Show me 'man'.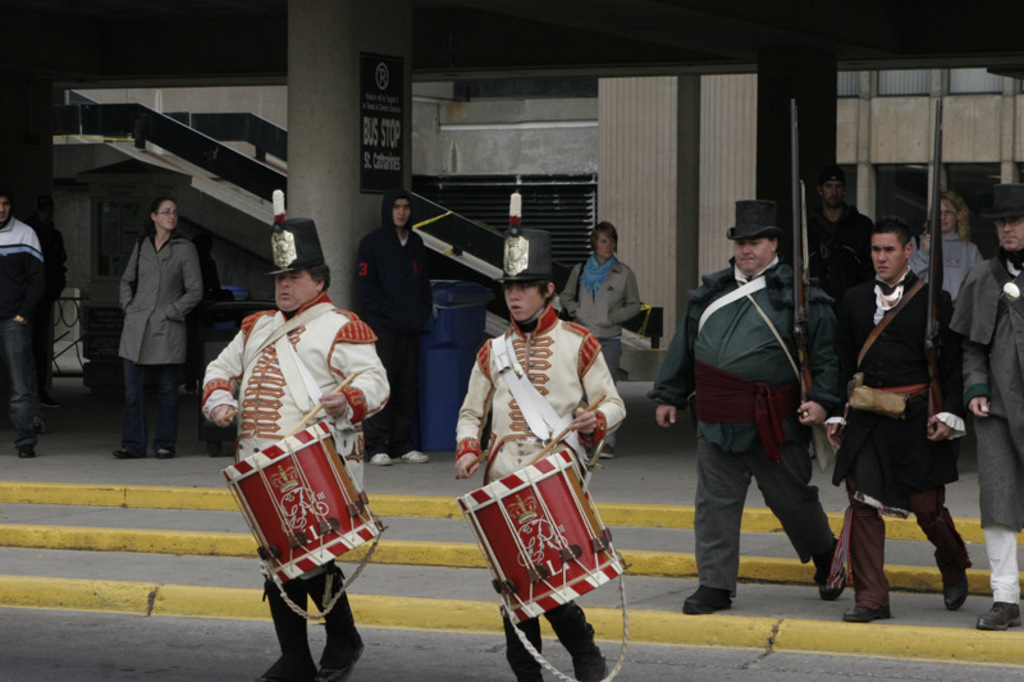
'man' is here: {"left": 680, "top": 209, "right": 850, "bottom": 614}.
